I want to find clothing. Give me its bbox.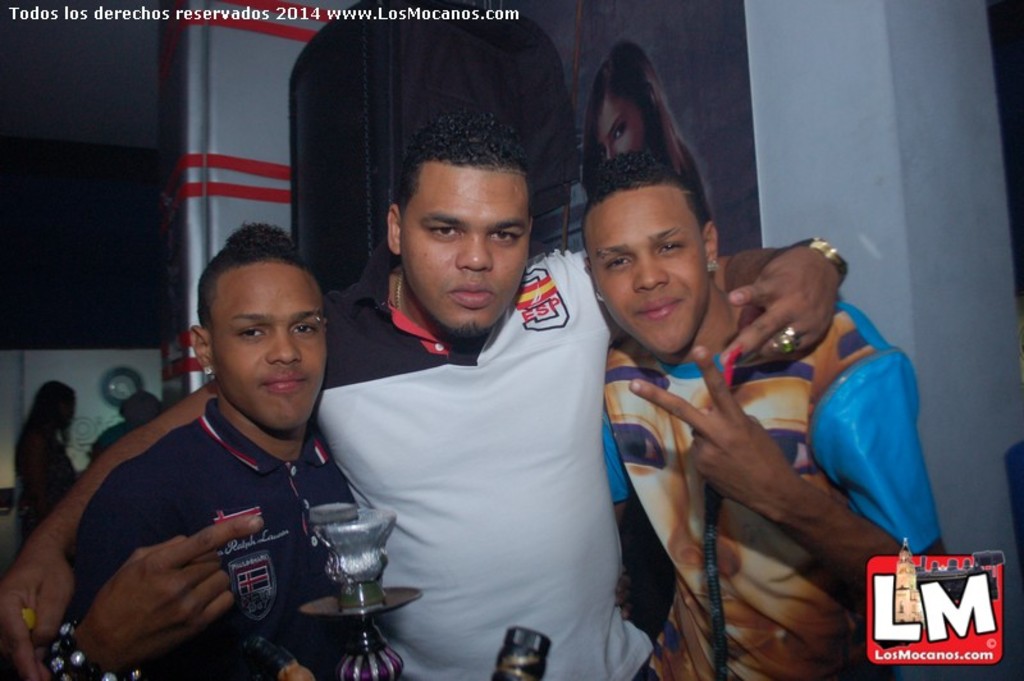
297/212/664/659.
